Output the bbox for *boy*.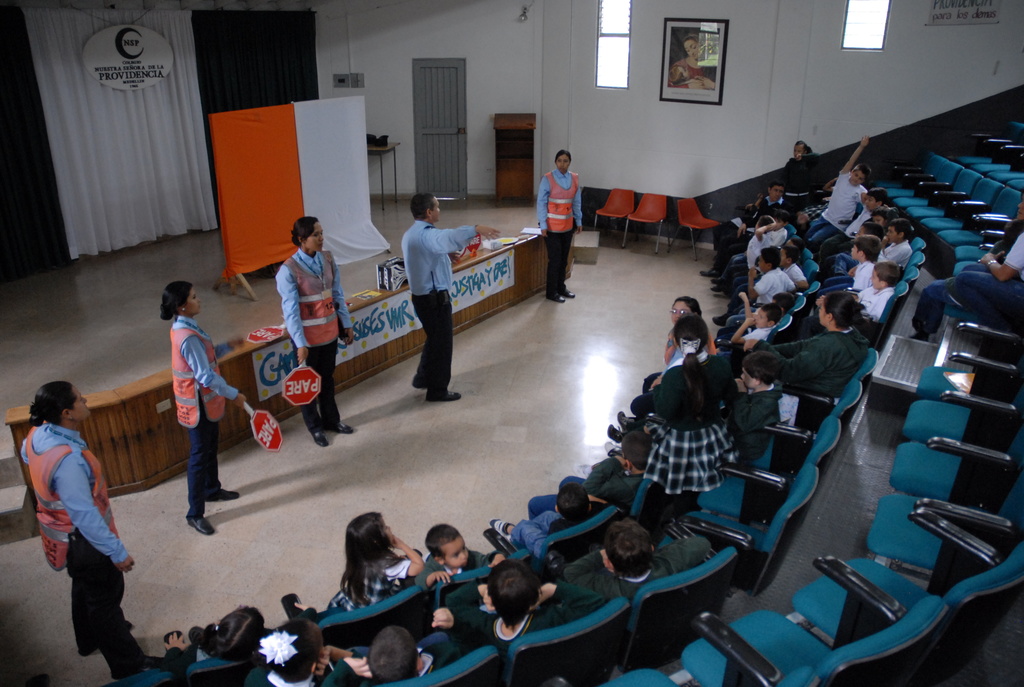
crop(417, 523, 506, 589).
